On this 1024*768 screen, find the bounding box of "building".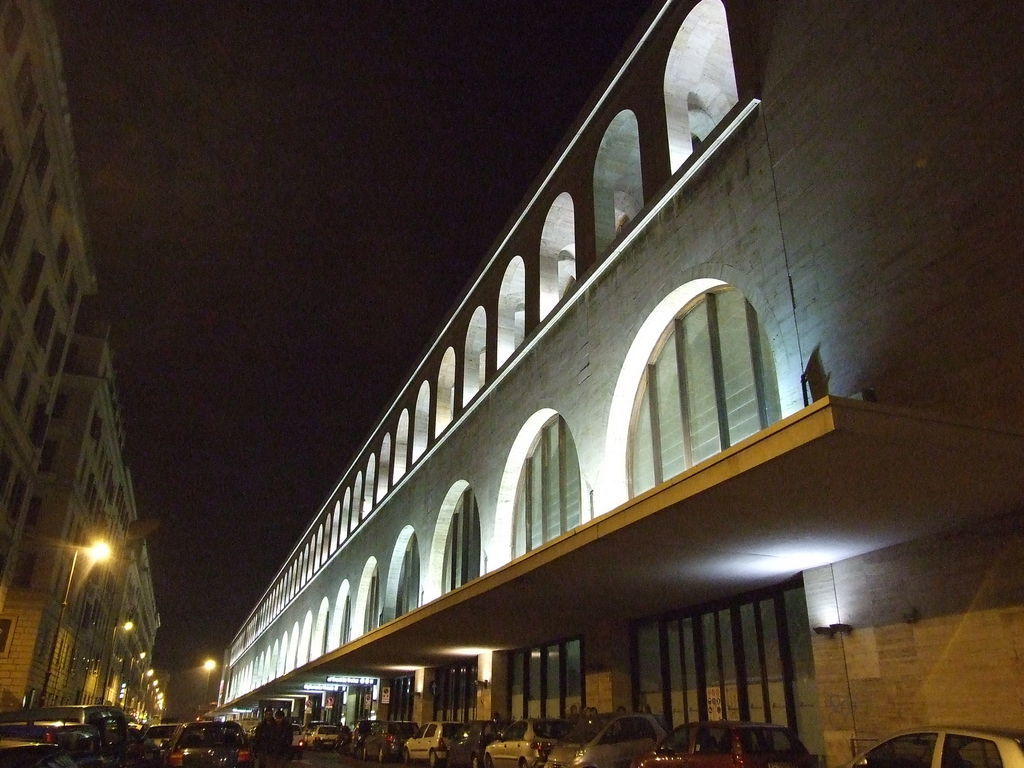
Bounding box: (0, 0, 169, 767).
